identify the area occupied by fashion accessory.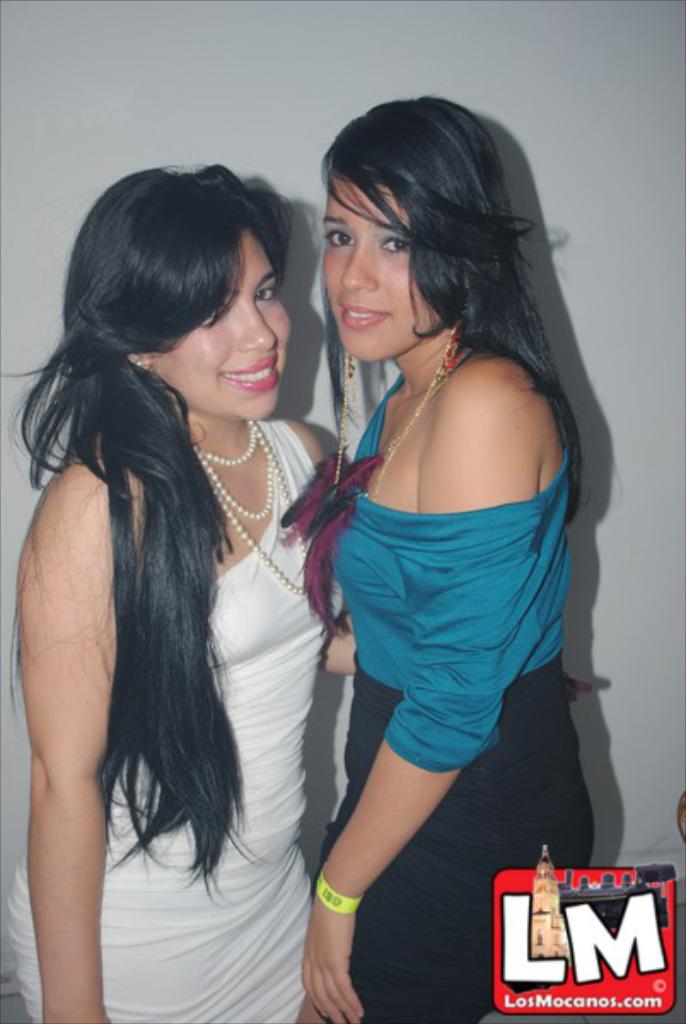
Area: bbox(130, 355, 152, 372).
